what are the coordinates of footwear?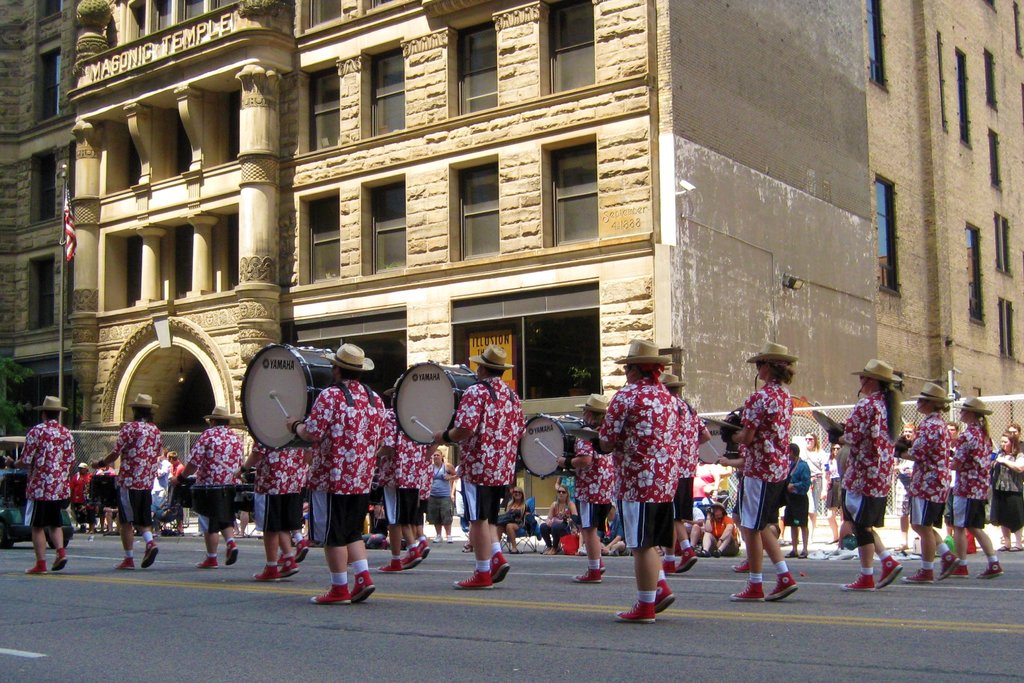
x1=45 y1=548 x2=70 y2=574.
